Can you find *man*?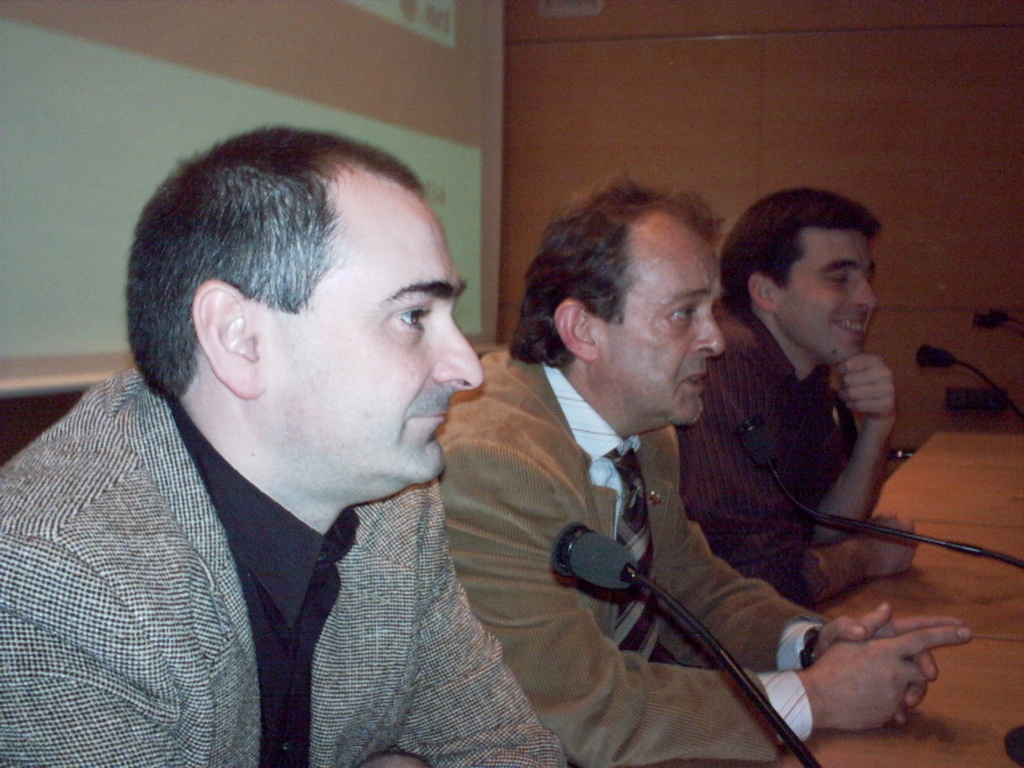
Yes, bounding box: <region>674, 186, 926, 610</region>.
